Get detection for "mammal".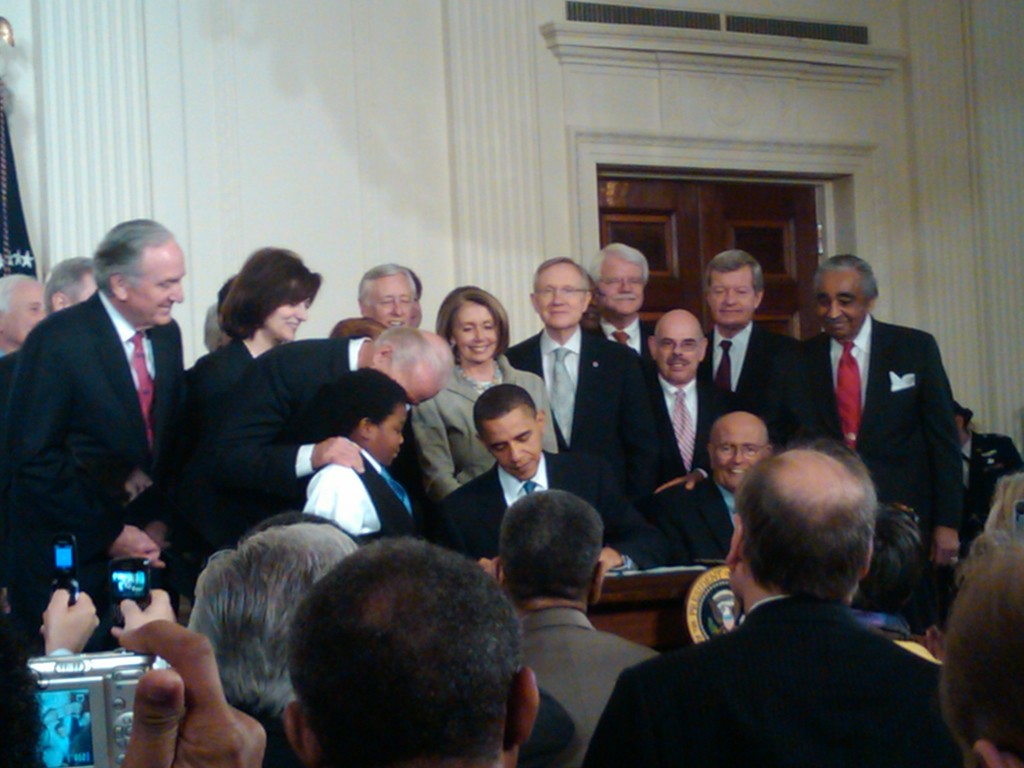
Detection: region(188, 515, 355, 767).
